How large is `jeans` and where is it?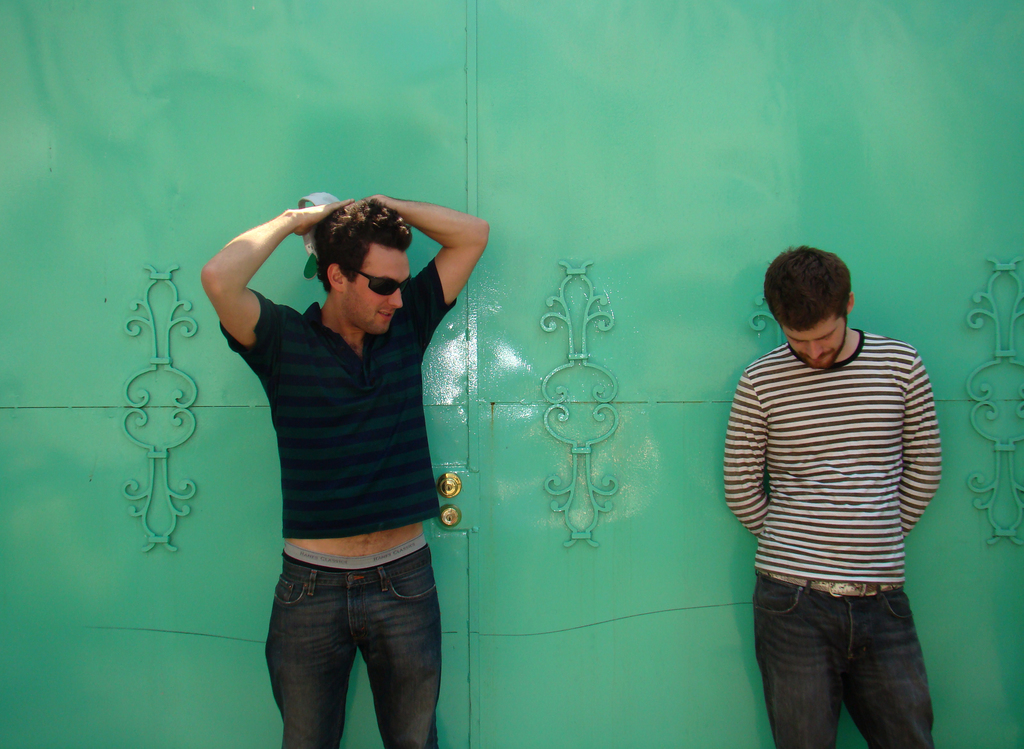
Bounding box: {"left": 756, "top": 568, "right": 935, "bottom": 746}.
